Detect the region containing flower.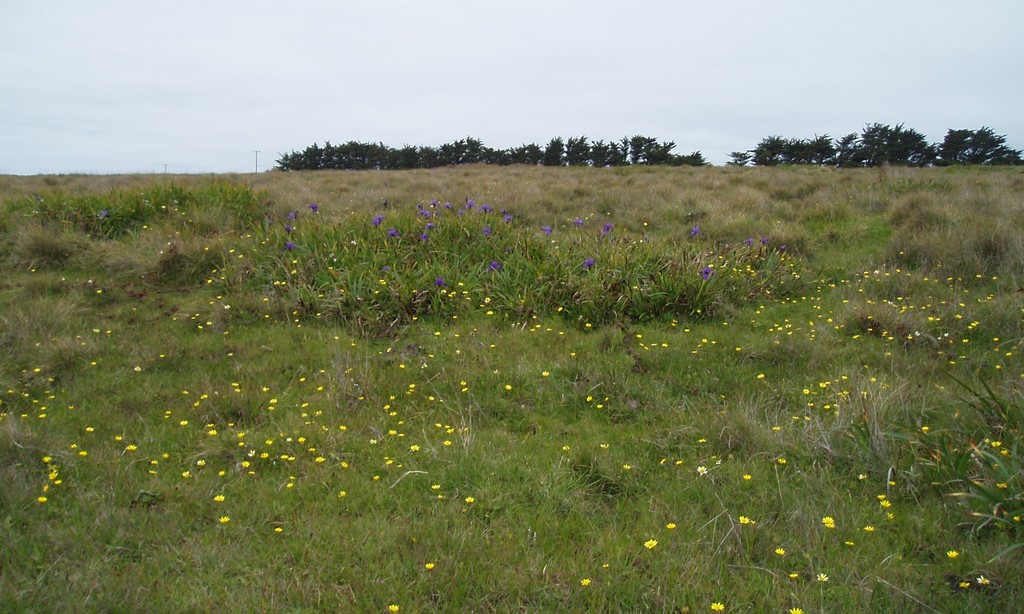
<region>946, 549, 957, 558</region>.
